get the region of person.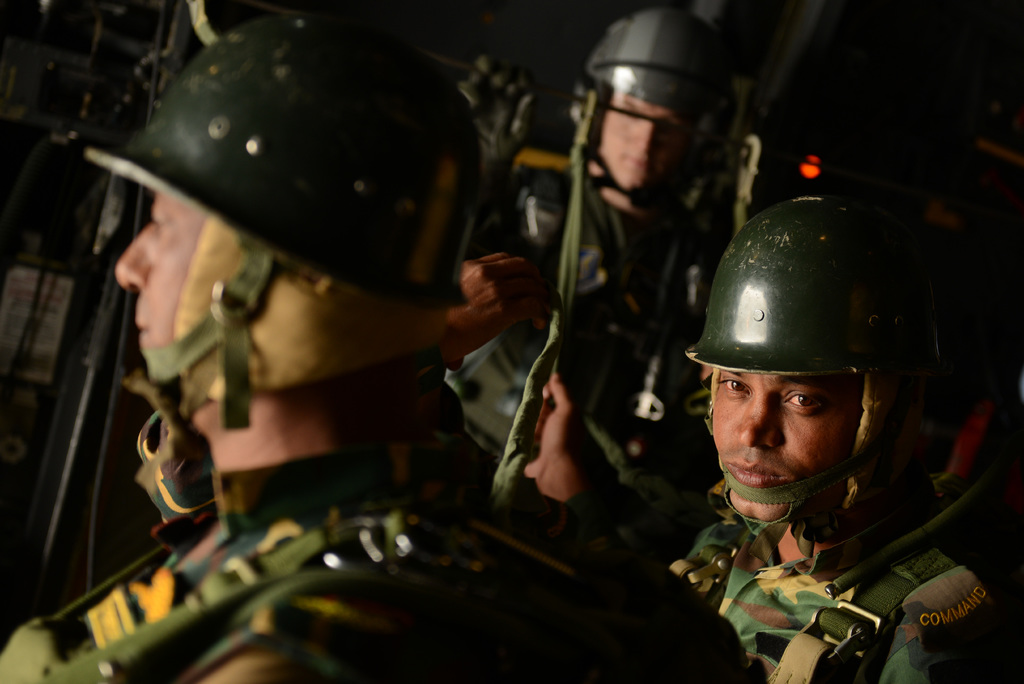
rect(441, 0, 782, 530).
